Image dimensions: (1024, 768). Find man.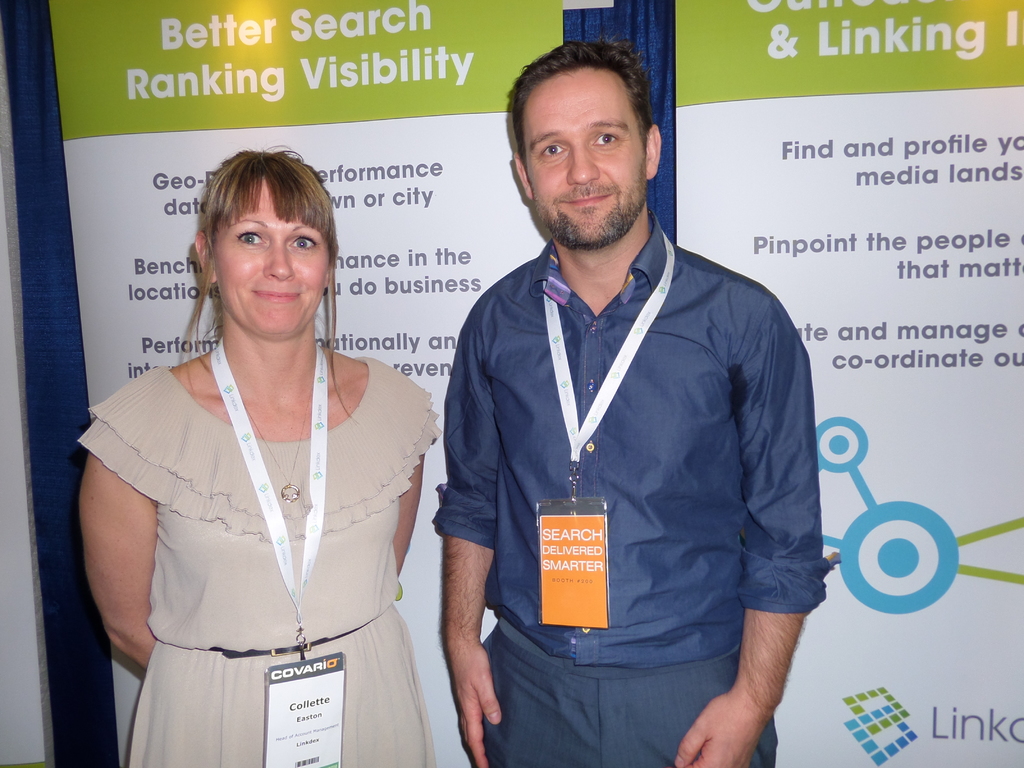
[x1=422, y1=35, x2=828, y2=767].
